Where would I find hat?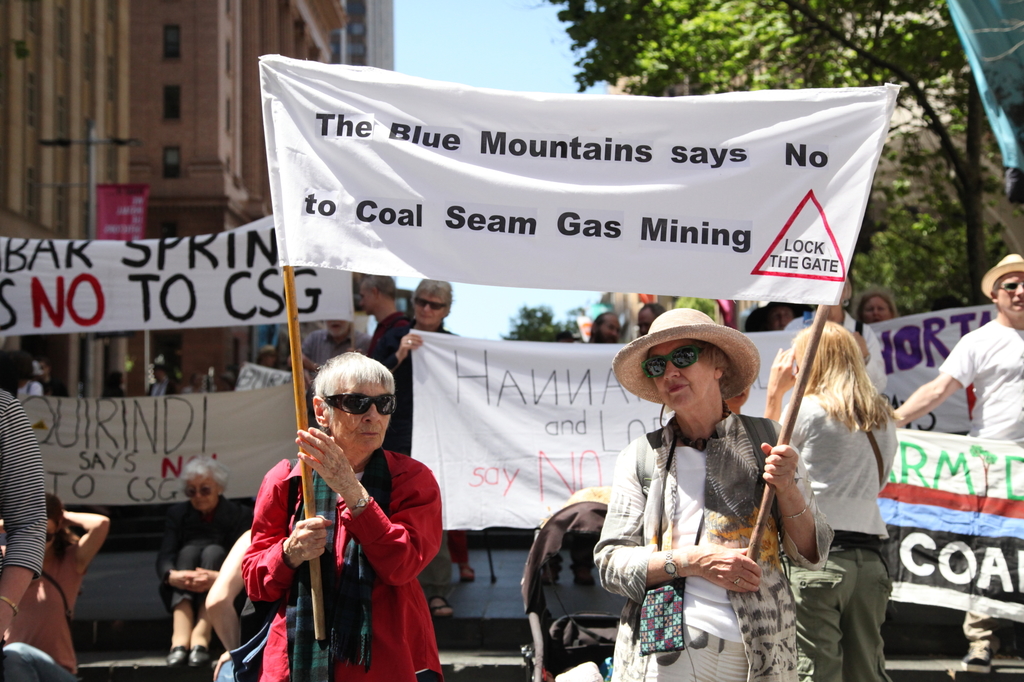
At x1=981, y1=251, x2=1023, y2=301.
